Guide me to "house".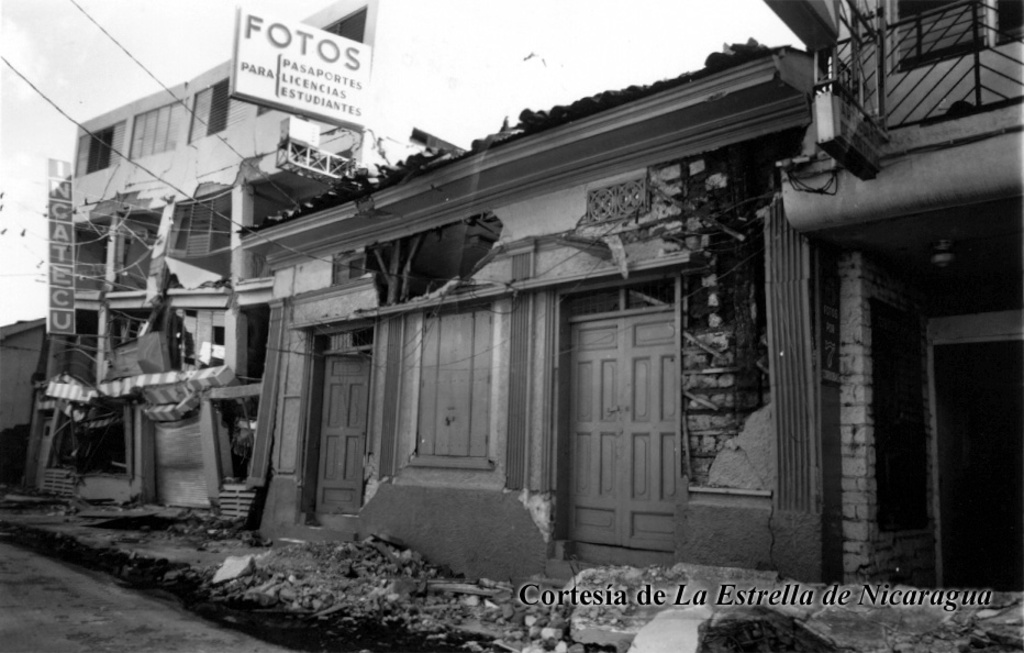
Guidance: left=202, top=166, right=754, bottom=565.
